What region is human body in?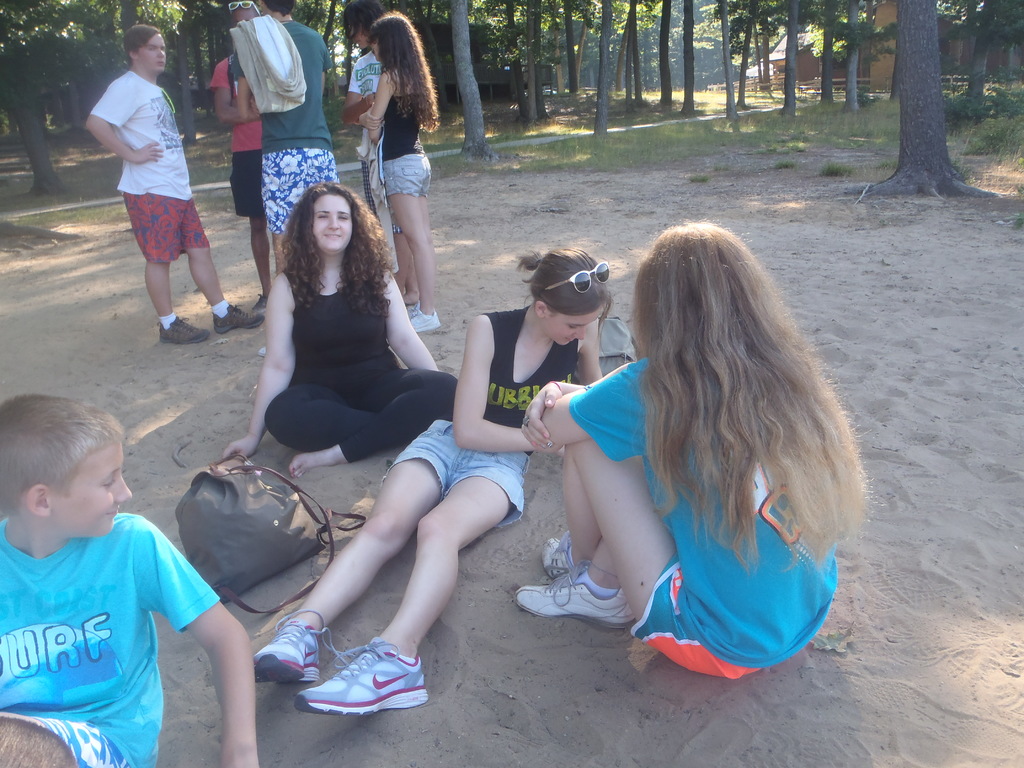
bbox=[207, 54, 267, 306].
